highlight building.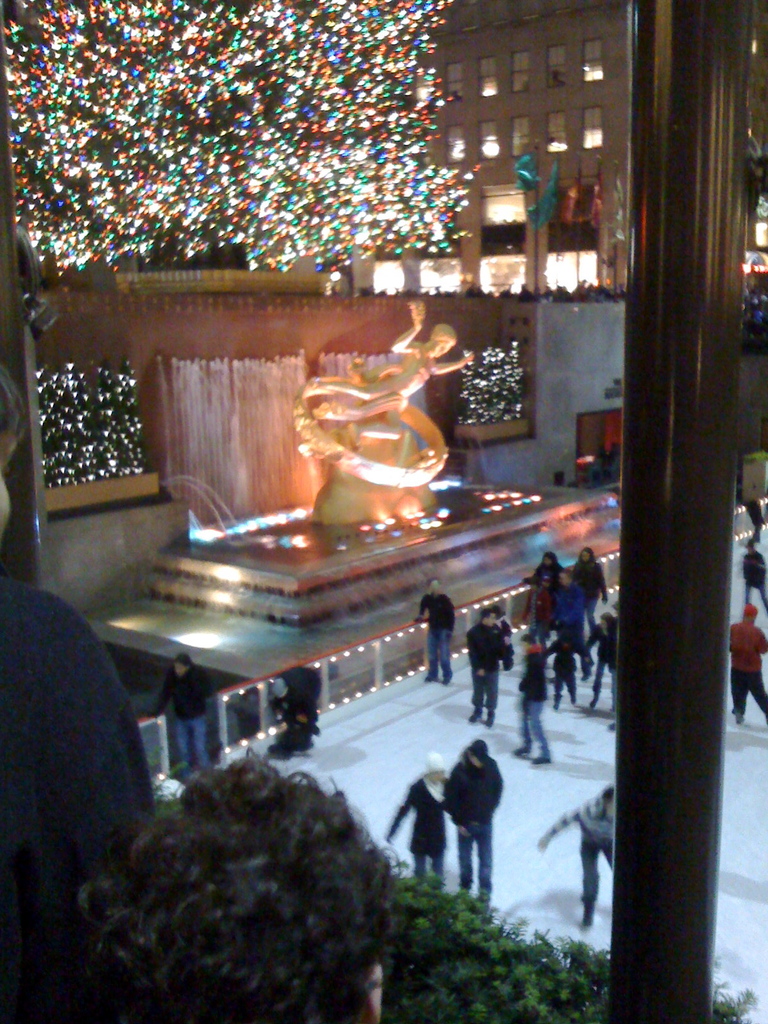
Highlighted region: detection(243, 0, 767, 295).
